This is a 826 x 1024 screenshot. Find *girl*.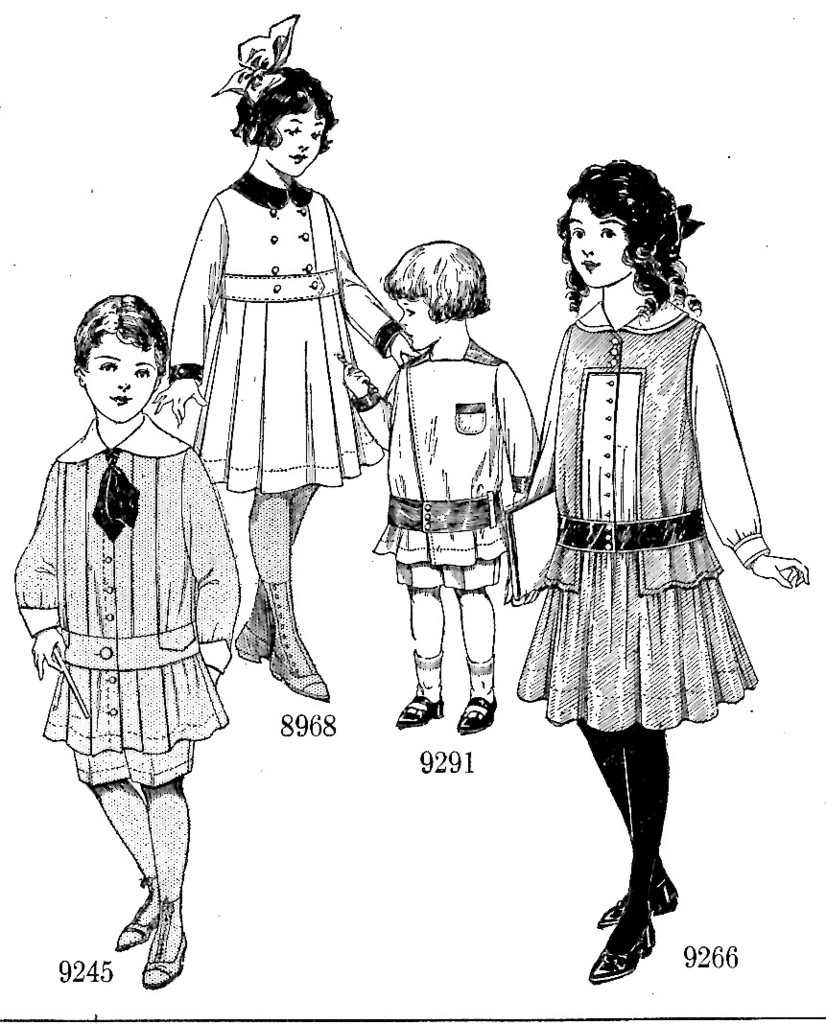
Bounding box: [339, 243, 548, 738].
